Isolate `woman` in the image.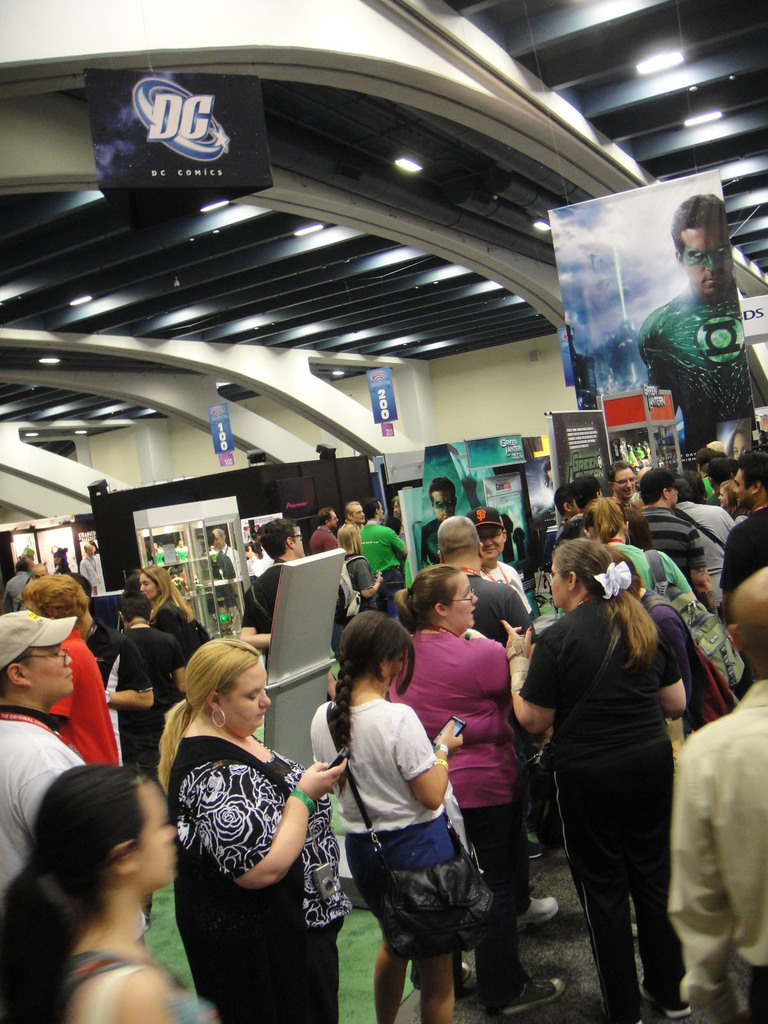
Isolated region: (x1=337, y1=517, x2=385, y2=622).
